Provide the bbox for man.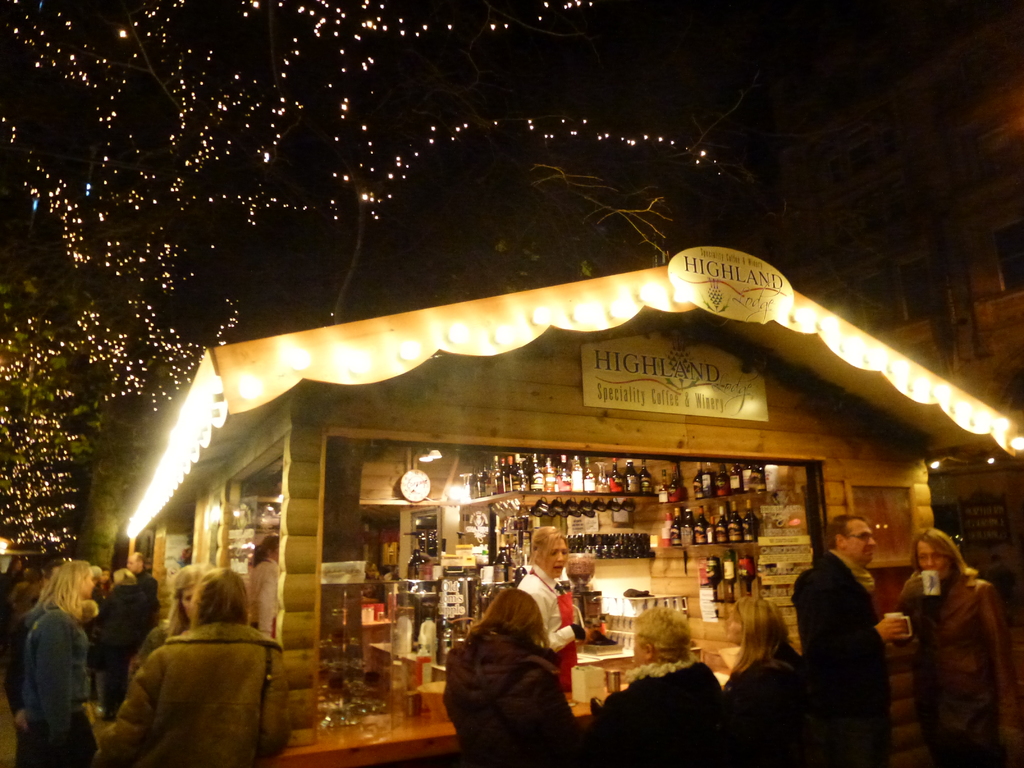
bbox(122, 550, 166, 607).
